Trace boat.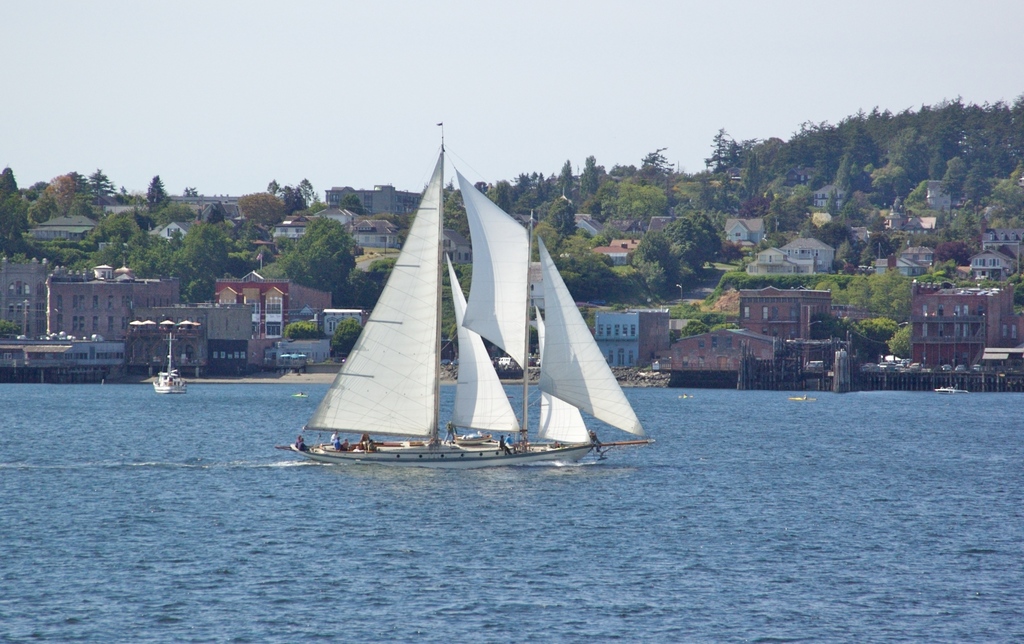
Traced to 150 332 189 394.
